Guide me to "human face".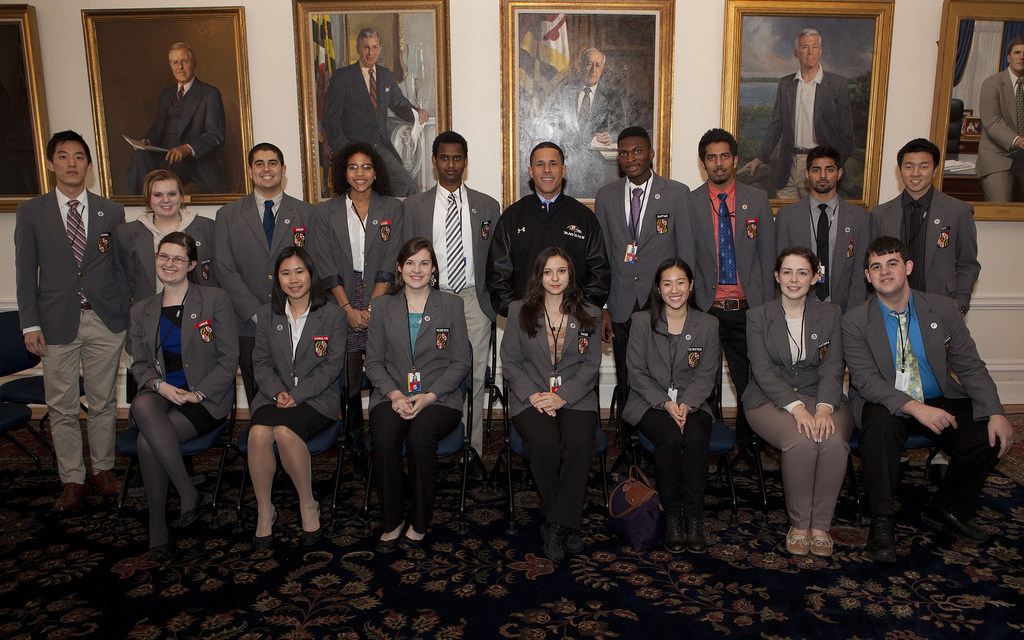
Guidance: rect(535, 152, 561, 192).
